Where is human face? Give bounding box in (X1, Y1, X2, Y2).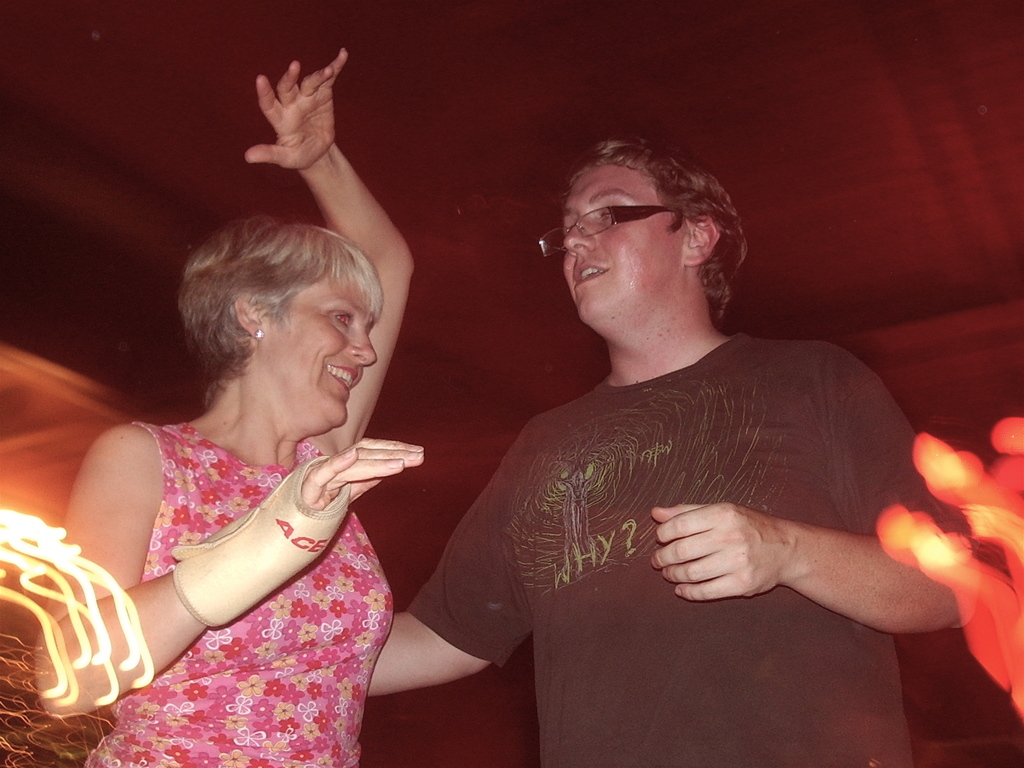
(264, 268, 380, 427).
